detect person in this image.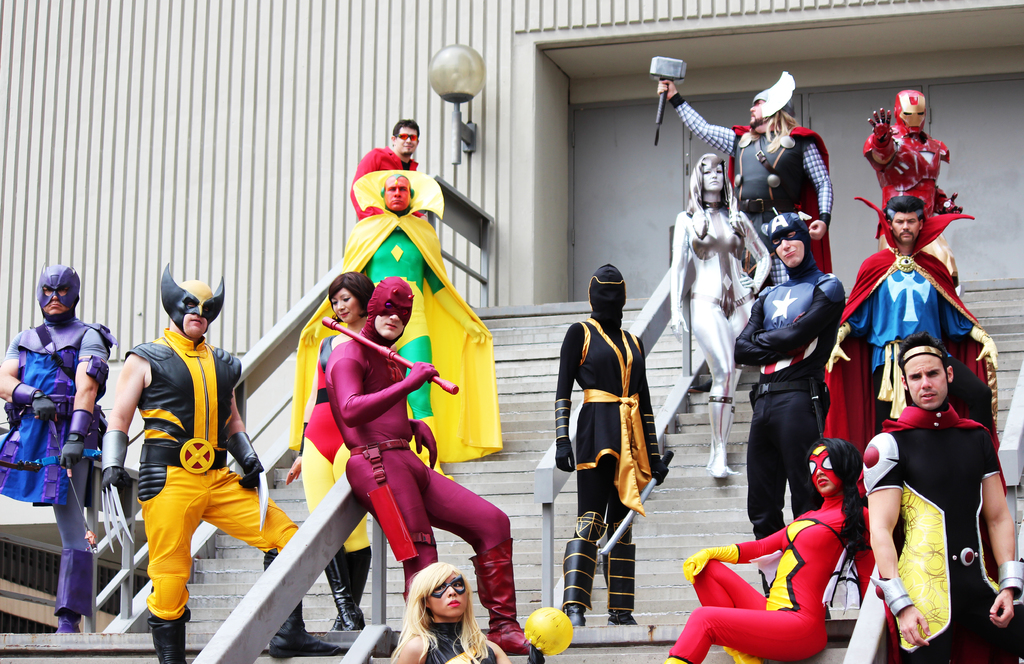
Detection: rect(98, 258, 344, 663).
